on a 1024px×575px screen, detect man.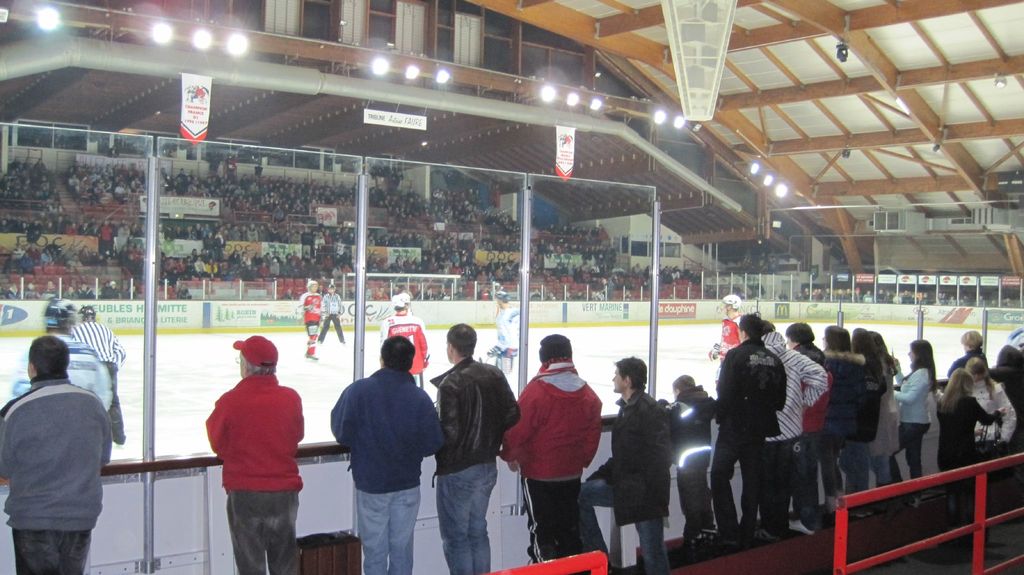
bbox=[430, 316, 524, 574].
